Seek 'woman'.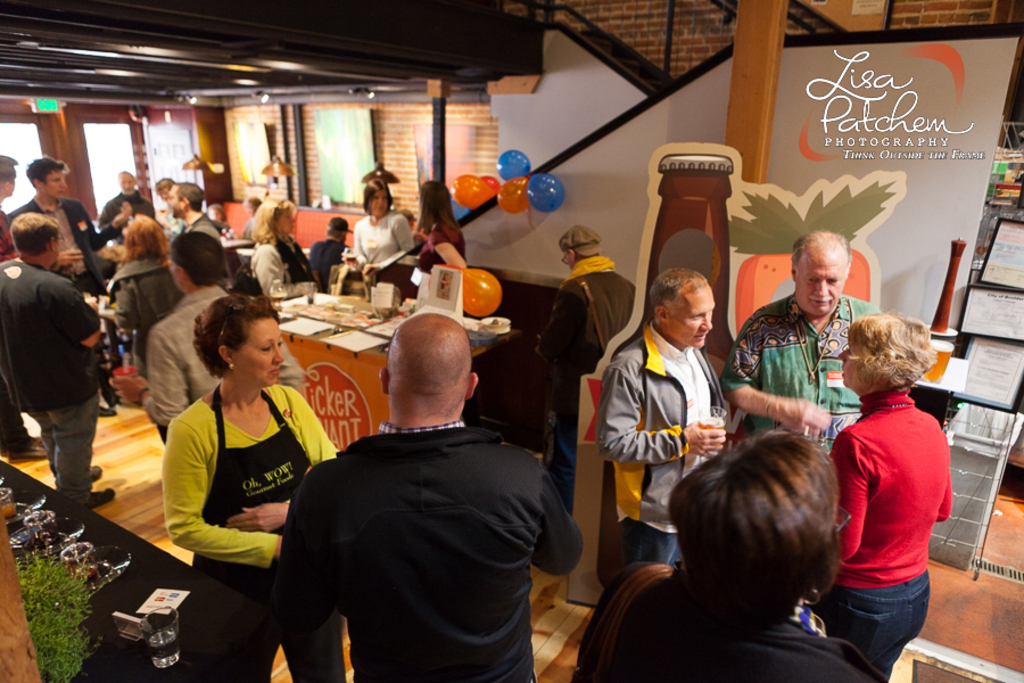
[x1=570, y1=434, x2=892, y2=682].
